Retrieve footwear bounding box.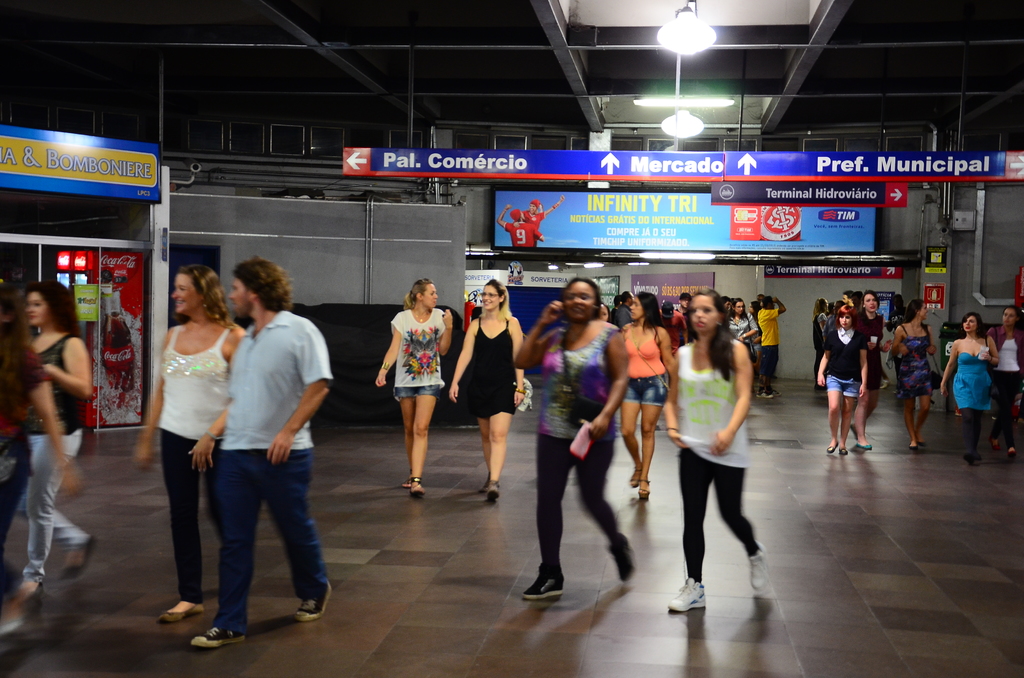
Bounding box: bbox=[757, 393, 772, 400].
